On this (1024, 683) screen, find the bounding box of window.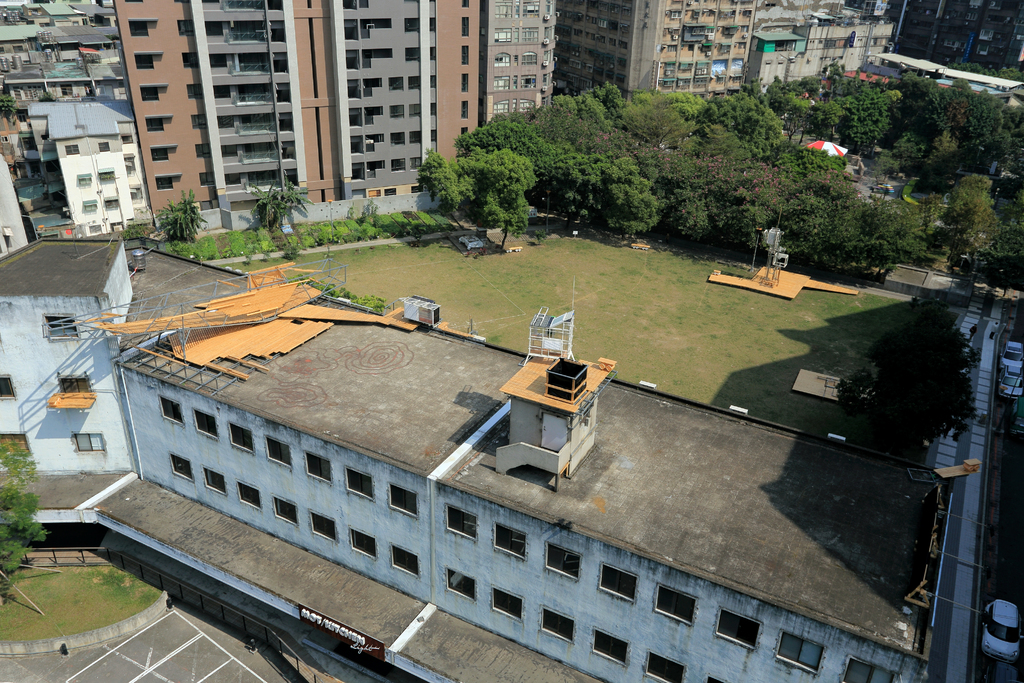
Bounding box: bbox=(156, 179, 173, 191).
